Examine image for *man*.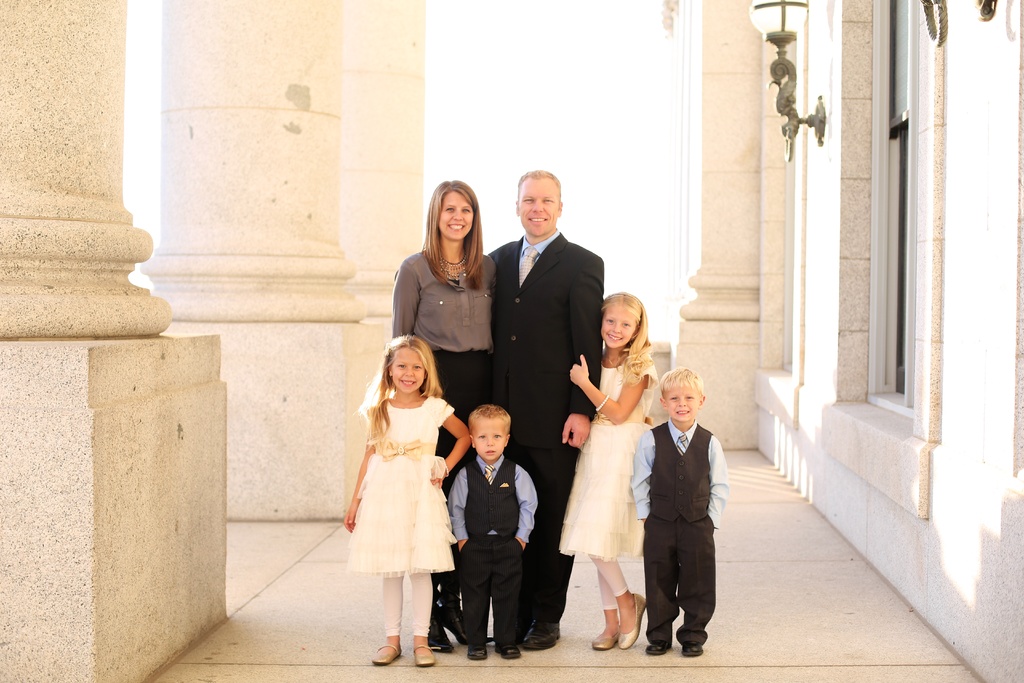
Examination result: box(487, 170, 604, 648).
